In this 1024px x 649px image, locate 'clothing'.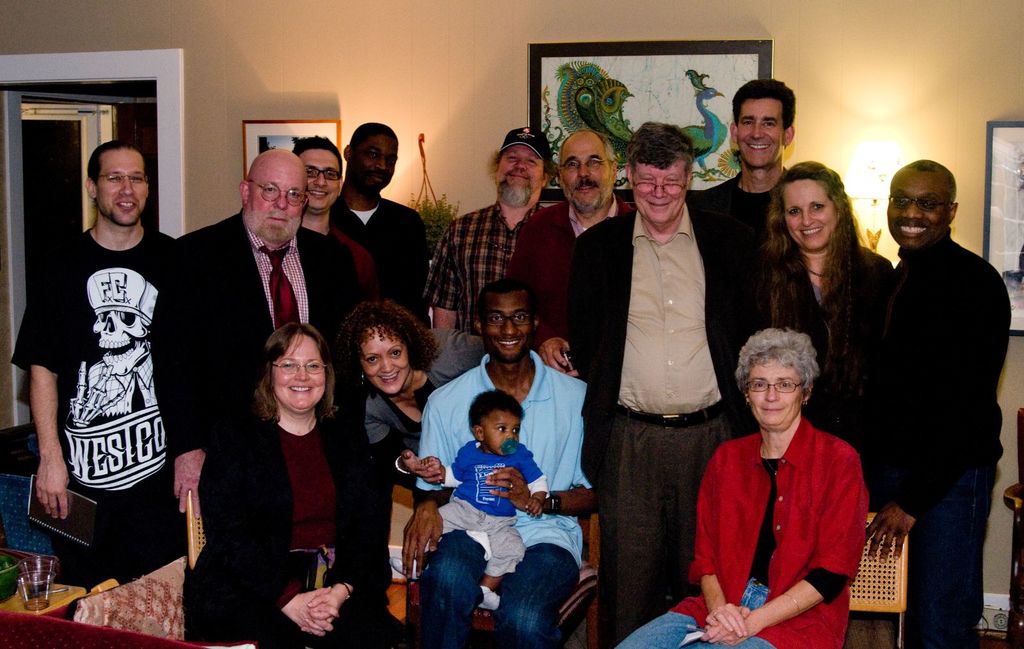
Bounding box: l=509, t=195, r=630, b=339.
